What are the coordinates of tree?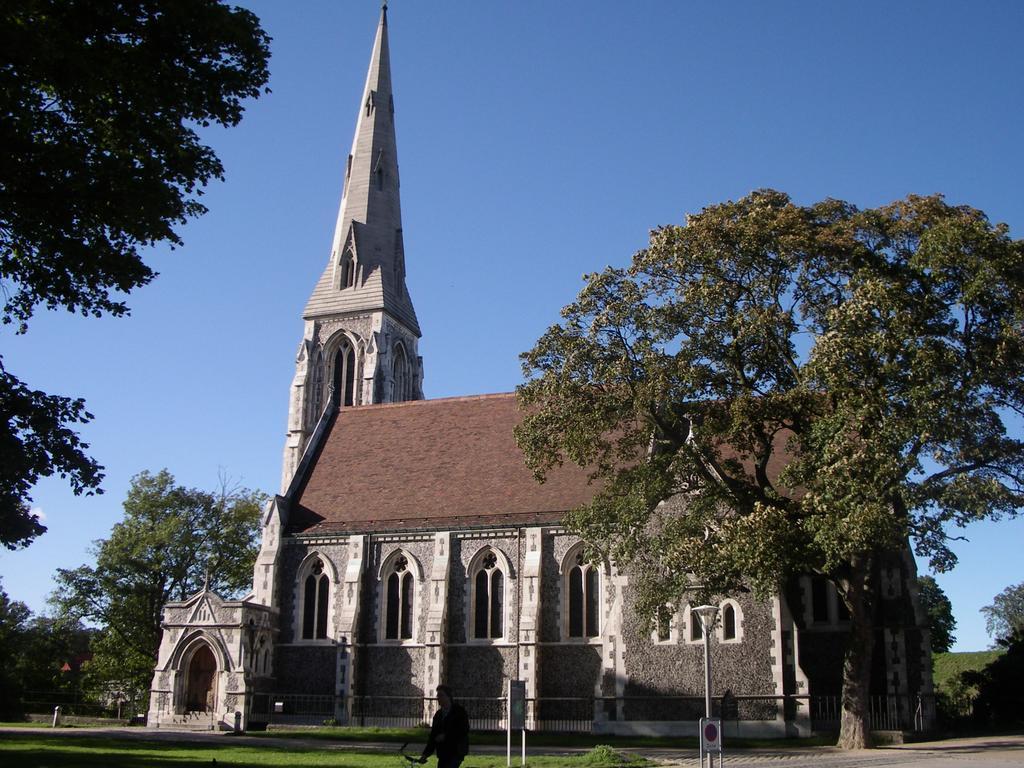
l=980, t=585, r=1023, b=664.
